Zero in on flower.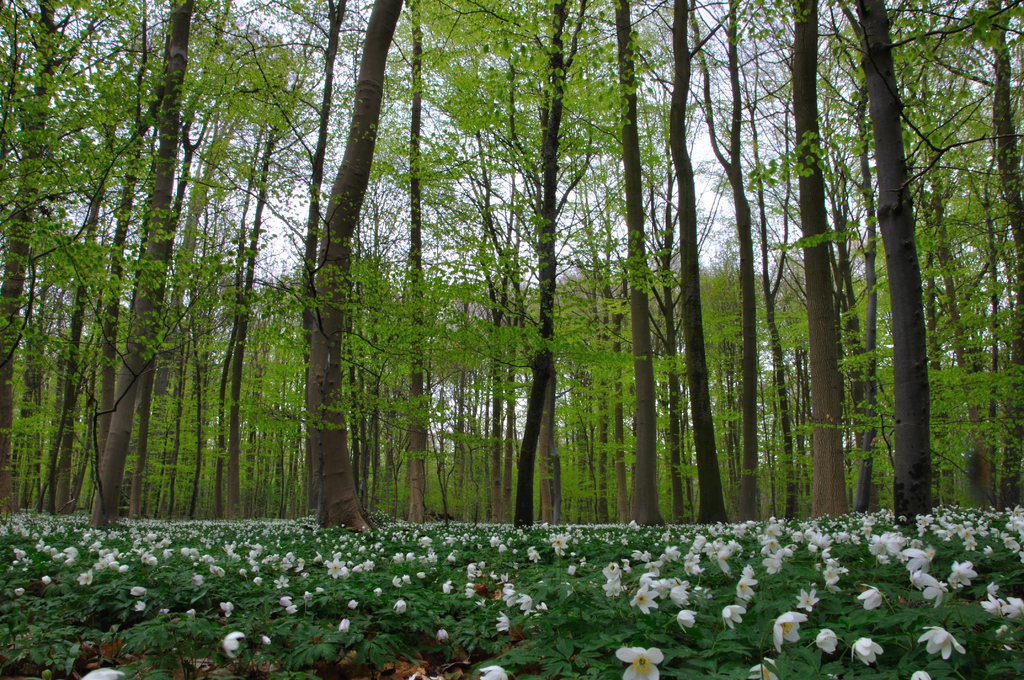
Zeroed in: <region>916, 628, 960, 661</region>.
